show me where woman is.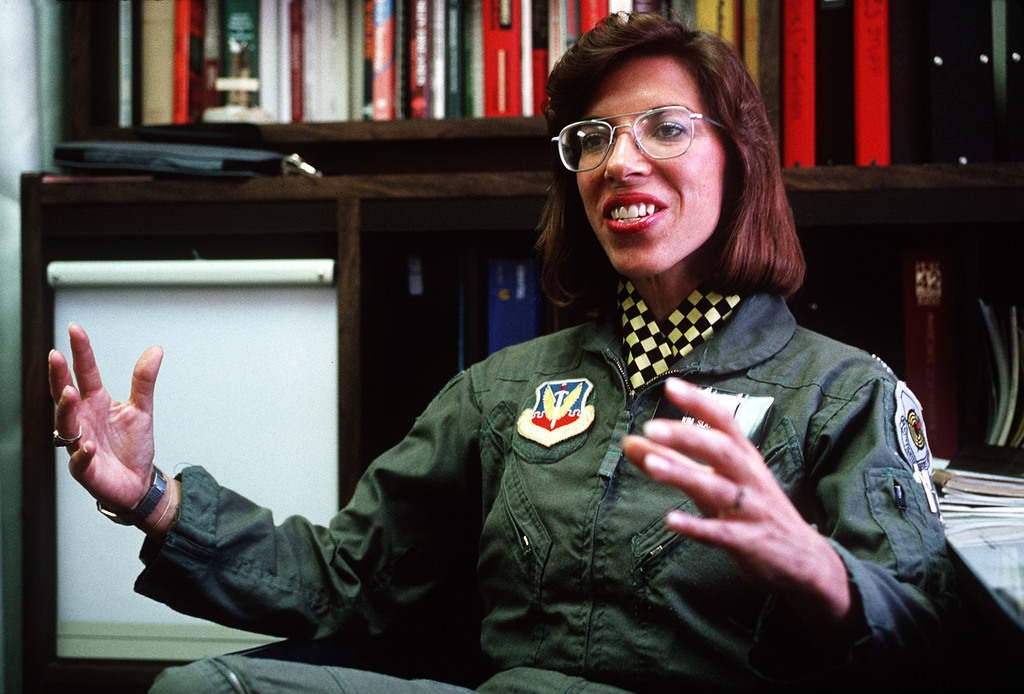
woman is at (45,0,950,693).
